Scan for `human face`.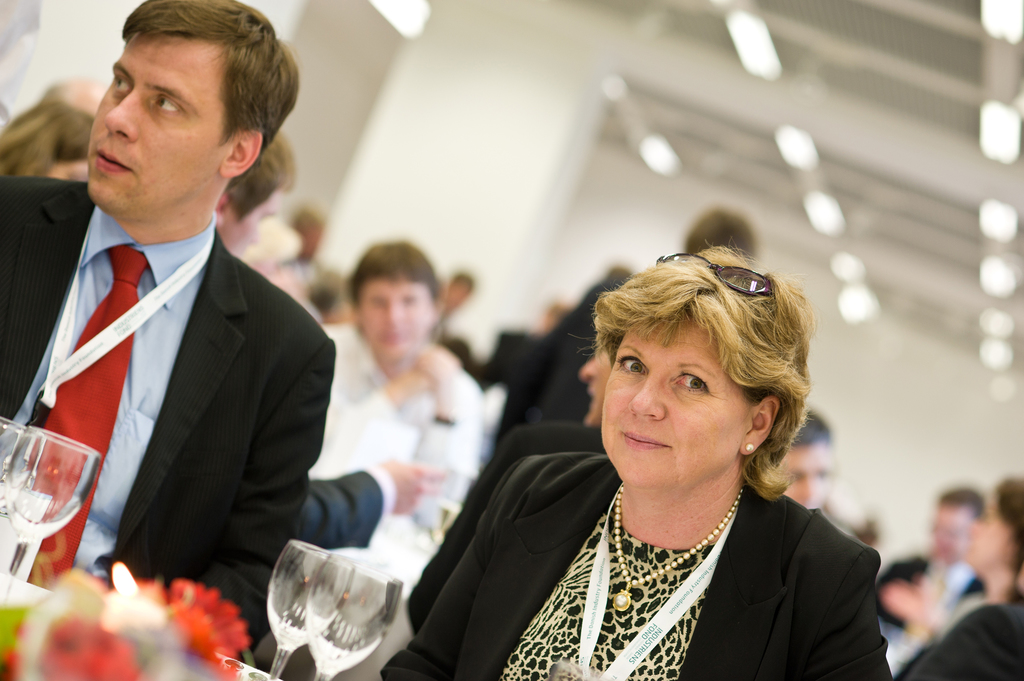
Scan result: bbox=[365, 276, 433, 360].
